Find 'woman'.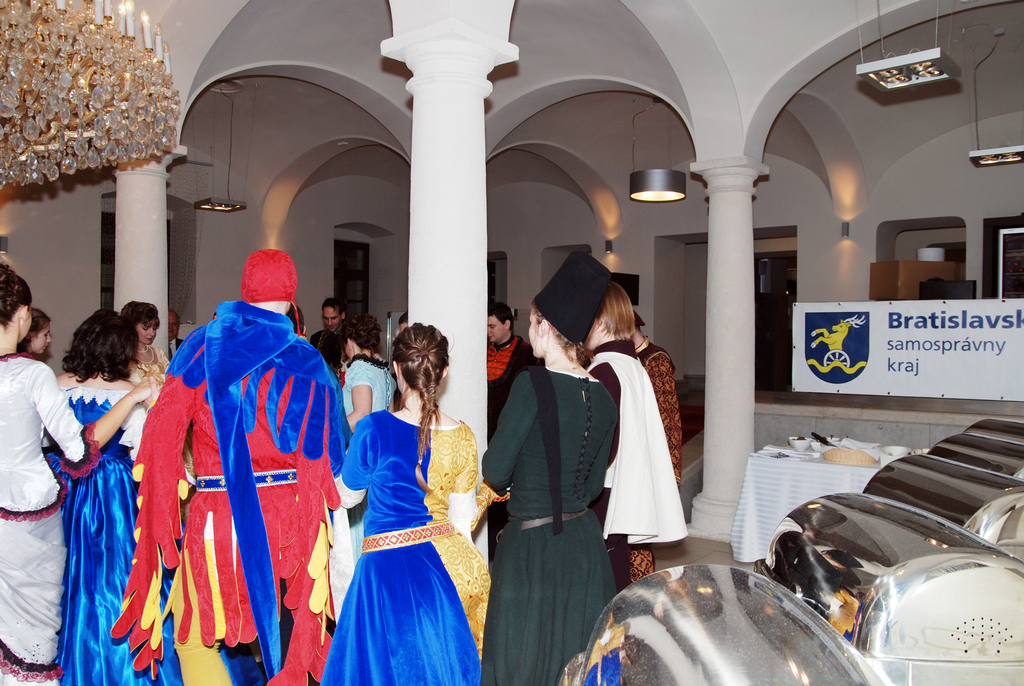
[left=122, top=298, right=170, bottom=395].
